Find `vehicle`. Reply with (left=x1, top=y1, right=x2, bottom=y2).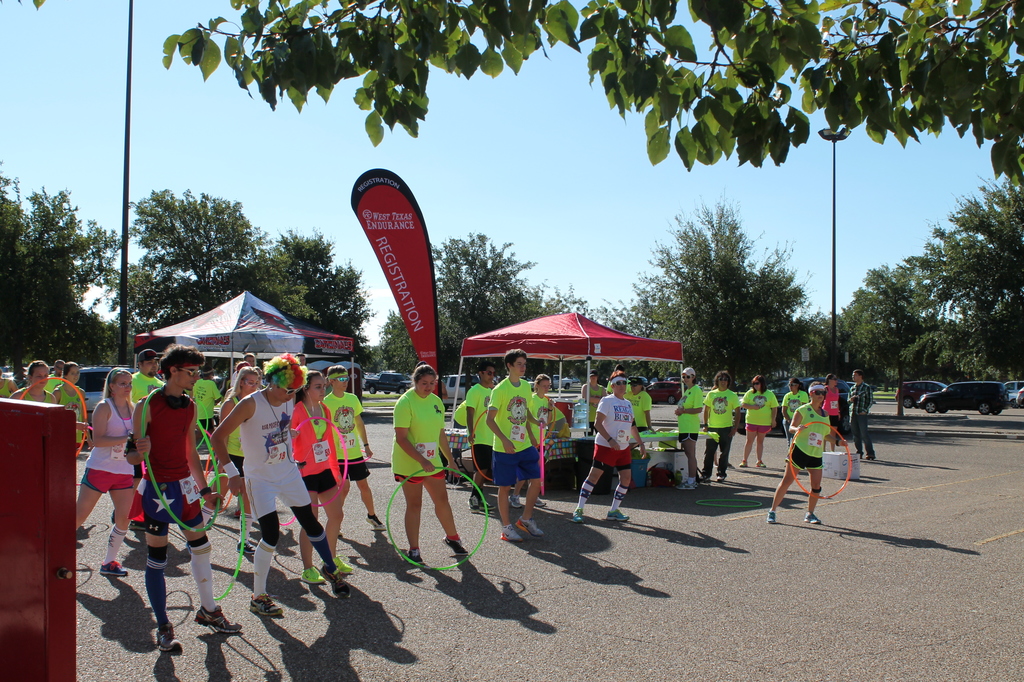
(left=662, top=377, right=683, bottom=385).
